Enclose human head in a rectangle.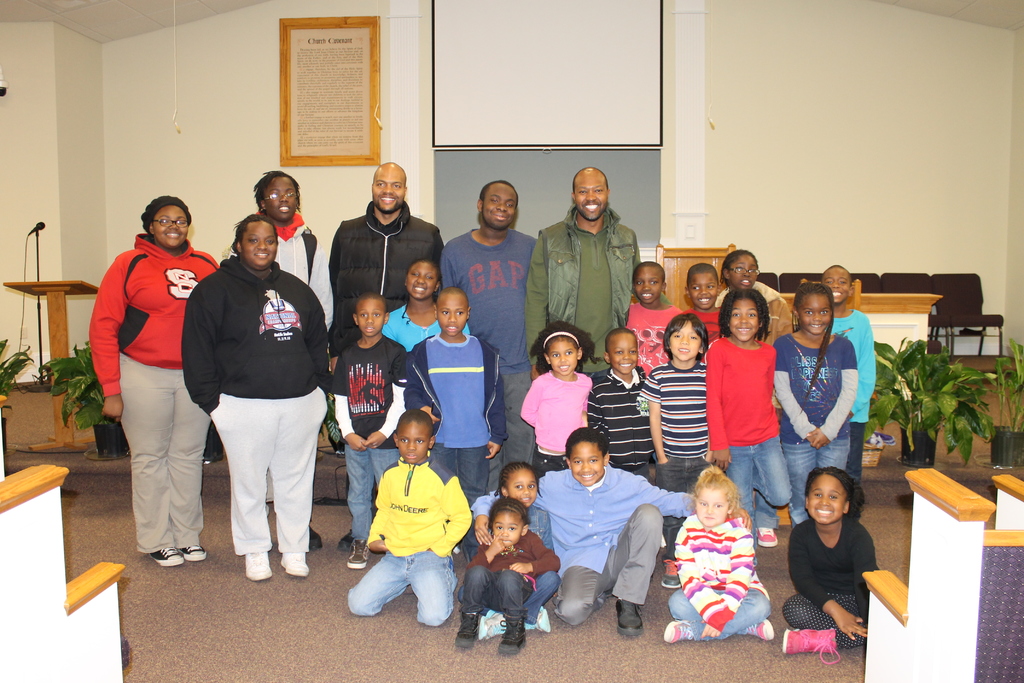
select_region(237, 210, 279, 268).
